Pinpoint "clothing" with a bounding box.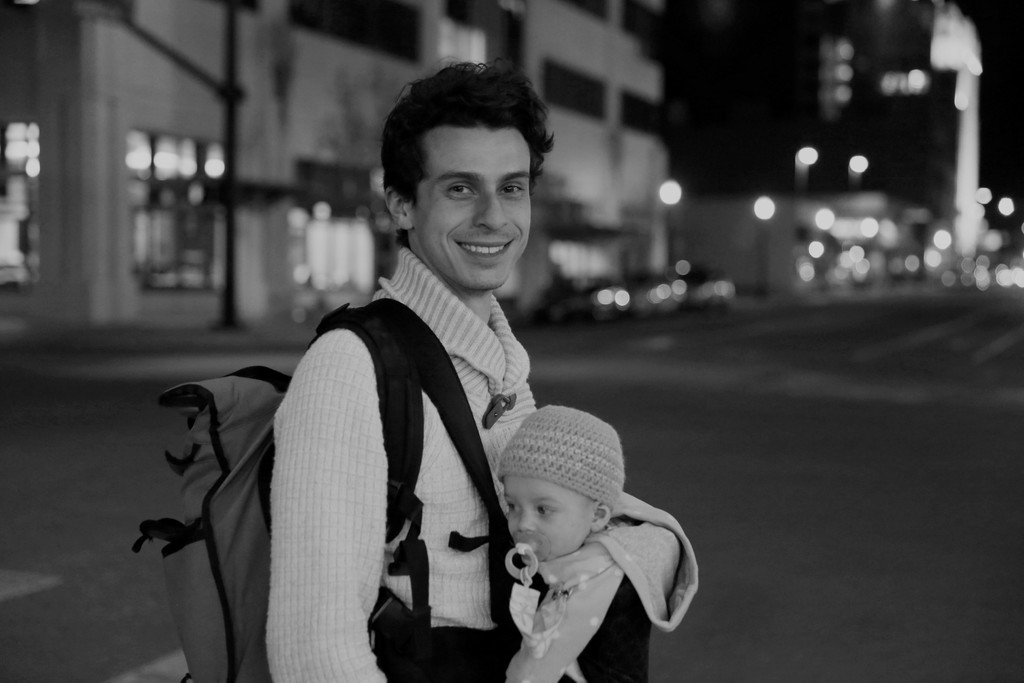
box(502, 495, 700, 680).
